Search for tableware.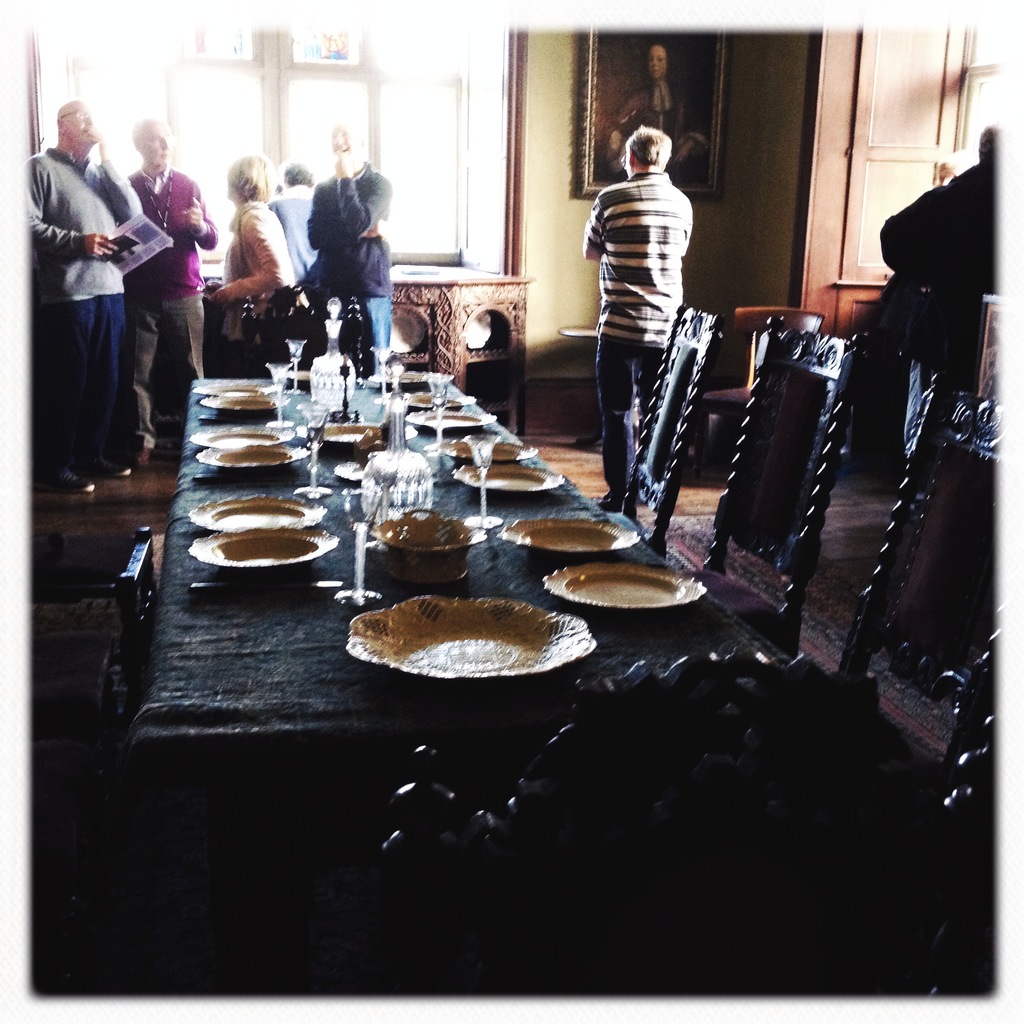
Found at 190 426 297 444.
